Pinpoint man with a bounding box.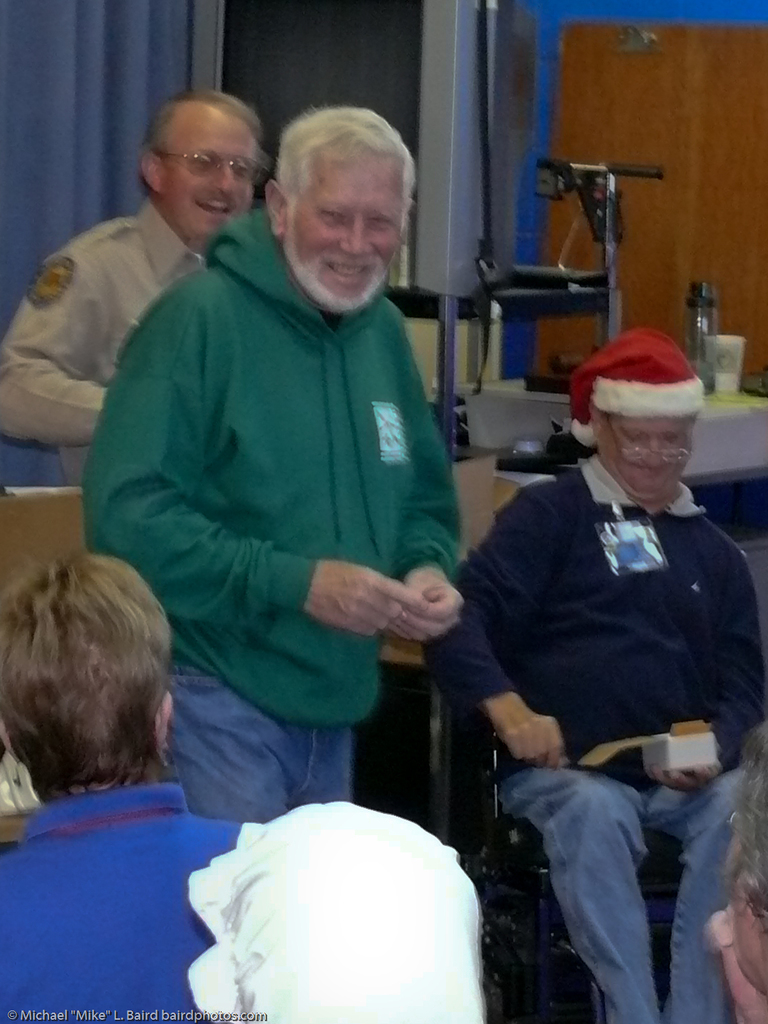
433:305:766:1008.
